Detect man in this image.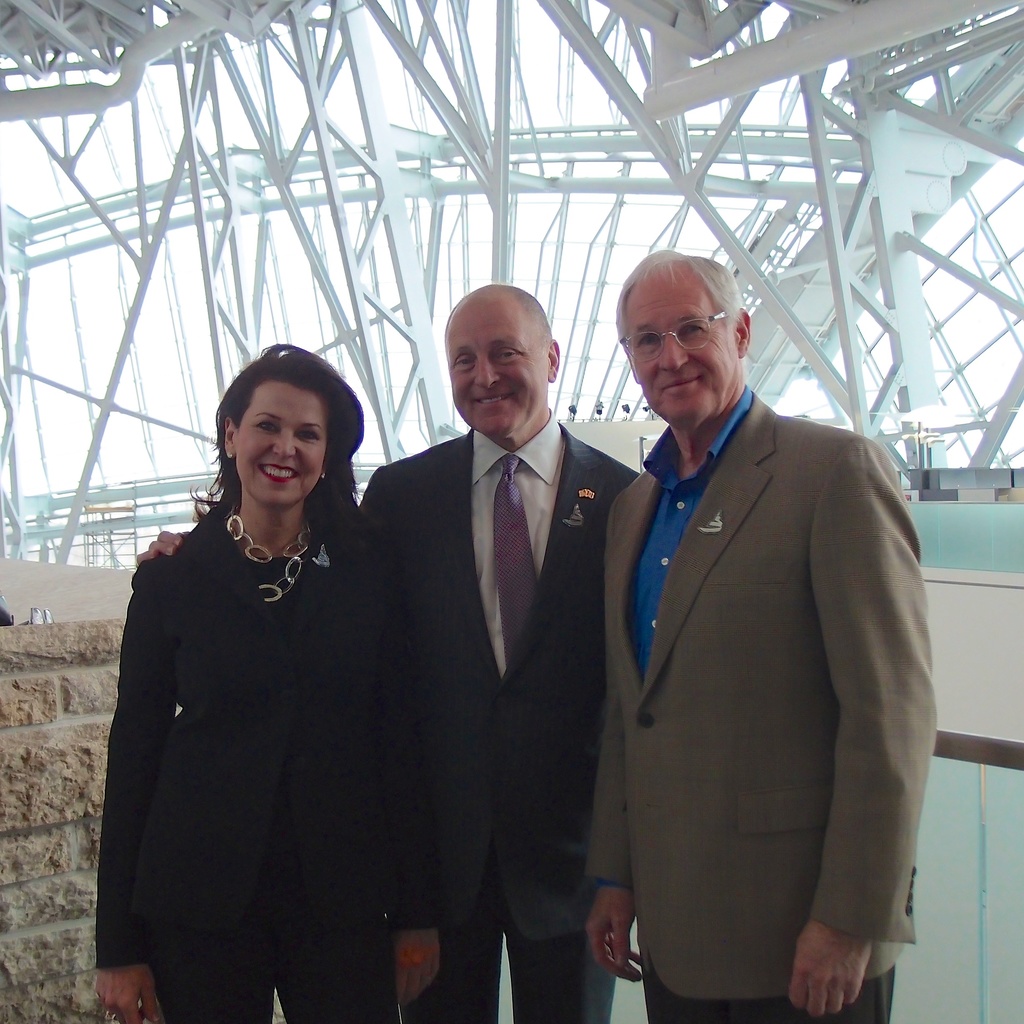
Detection: detection(574, 193, 928, 1023).
